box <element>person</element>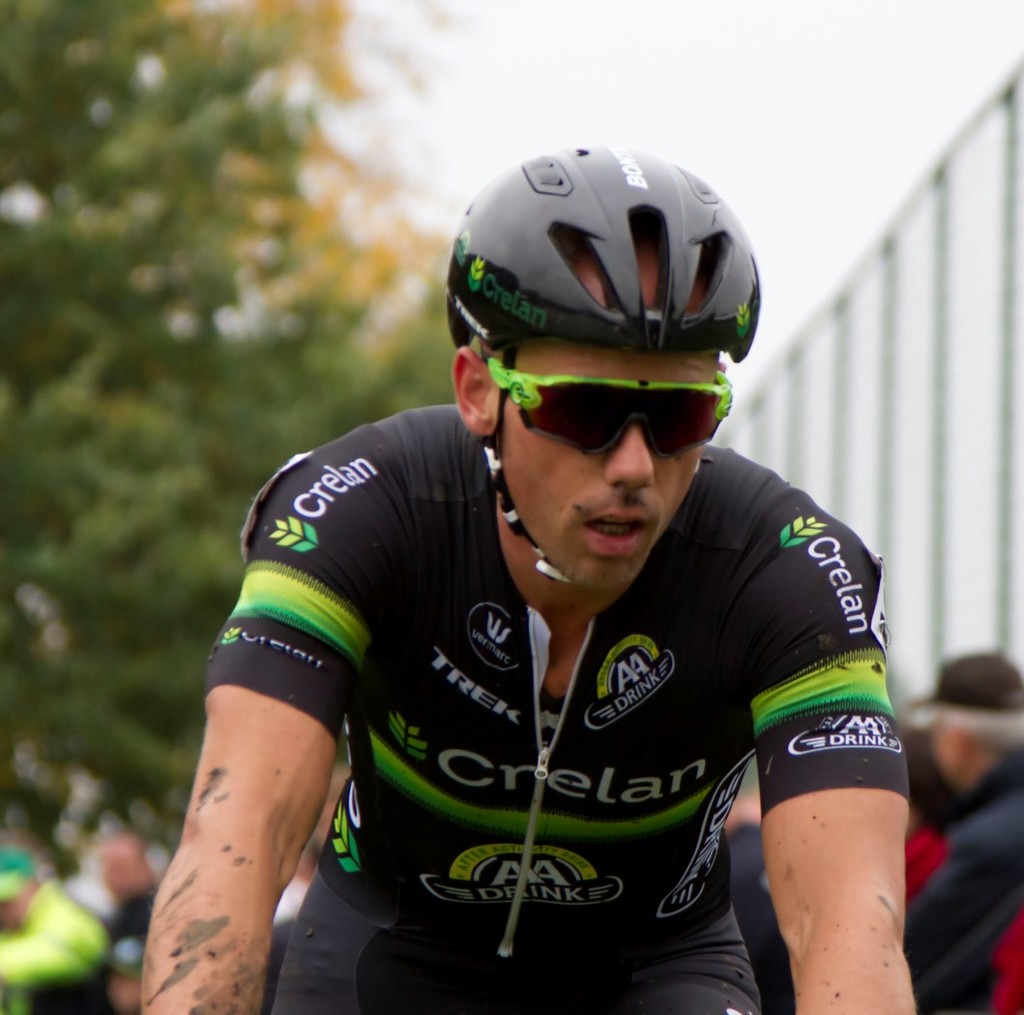
bbox=[897, 652, 1023, 1014]
